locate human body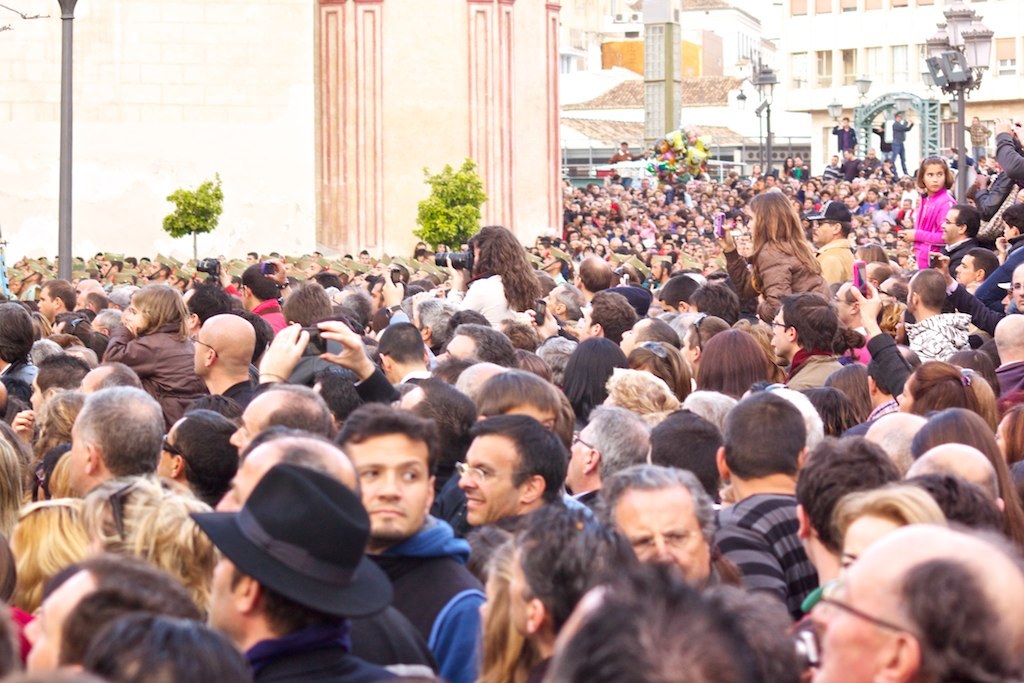
select_region(964, 114, 993, 164)
